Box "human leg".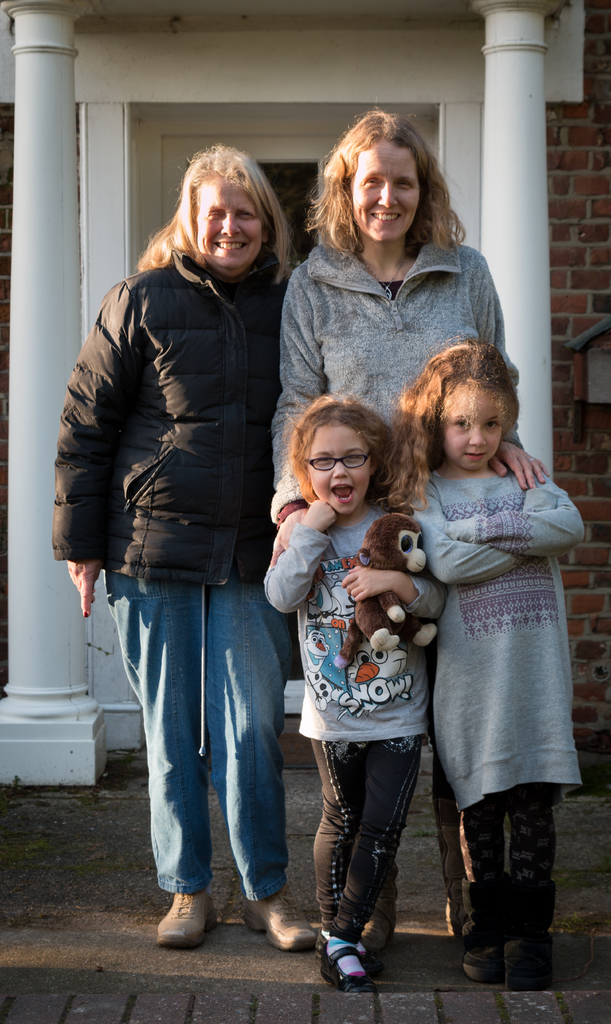
select_region(506, 662, 560, 986).
